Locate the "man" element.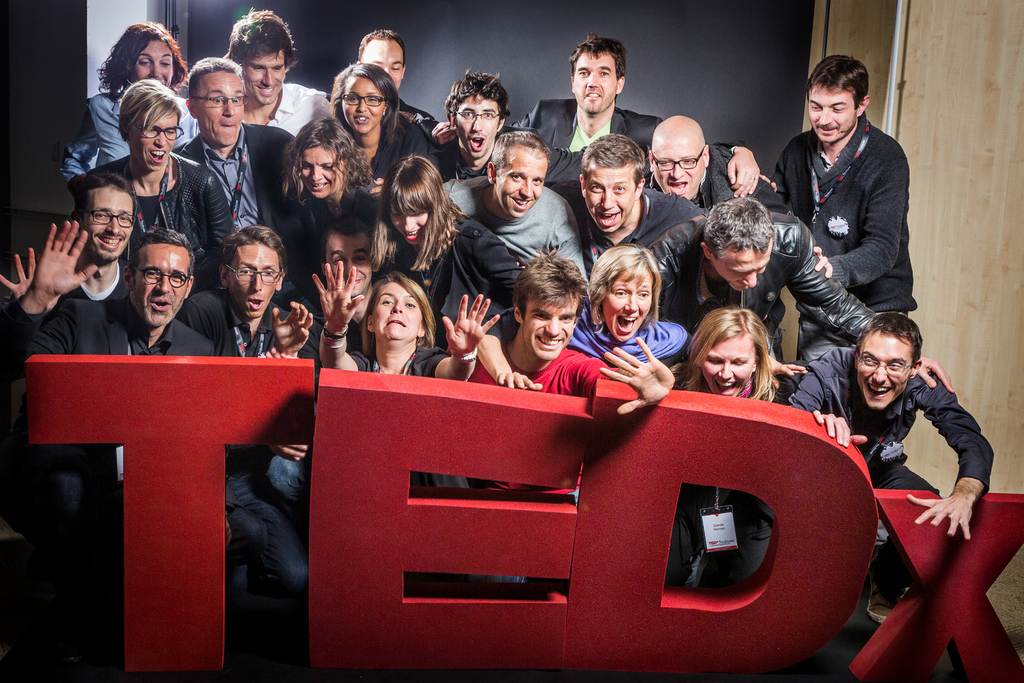
Element bbox: Rect(644, 111, 790, 211).
